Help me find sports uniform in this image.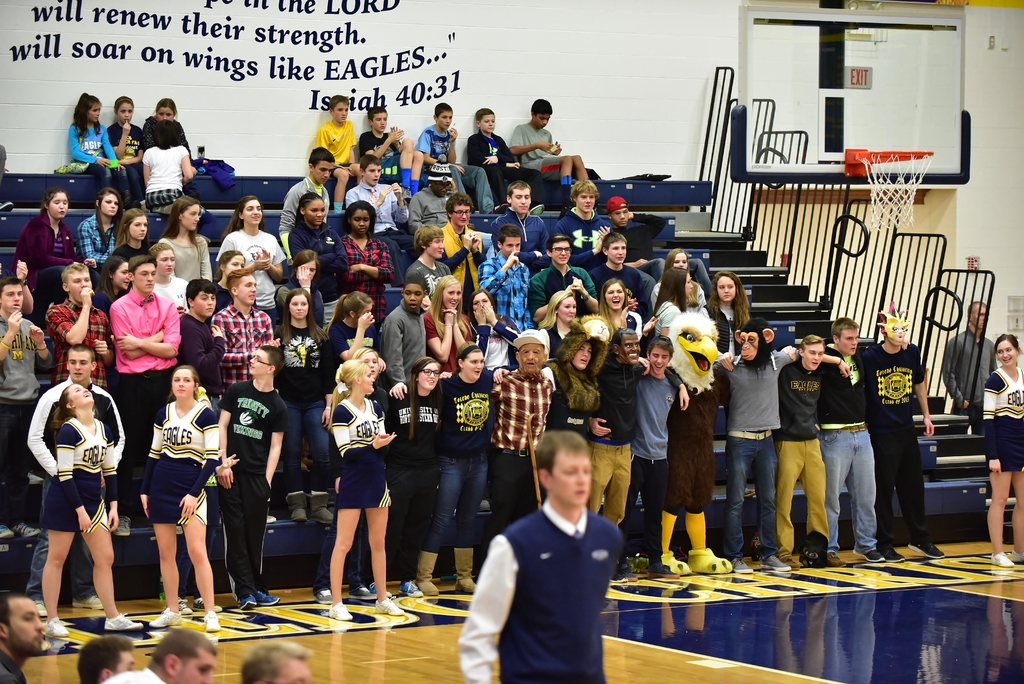
Found it: rect(36, 420, 153, 634).
